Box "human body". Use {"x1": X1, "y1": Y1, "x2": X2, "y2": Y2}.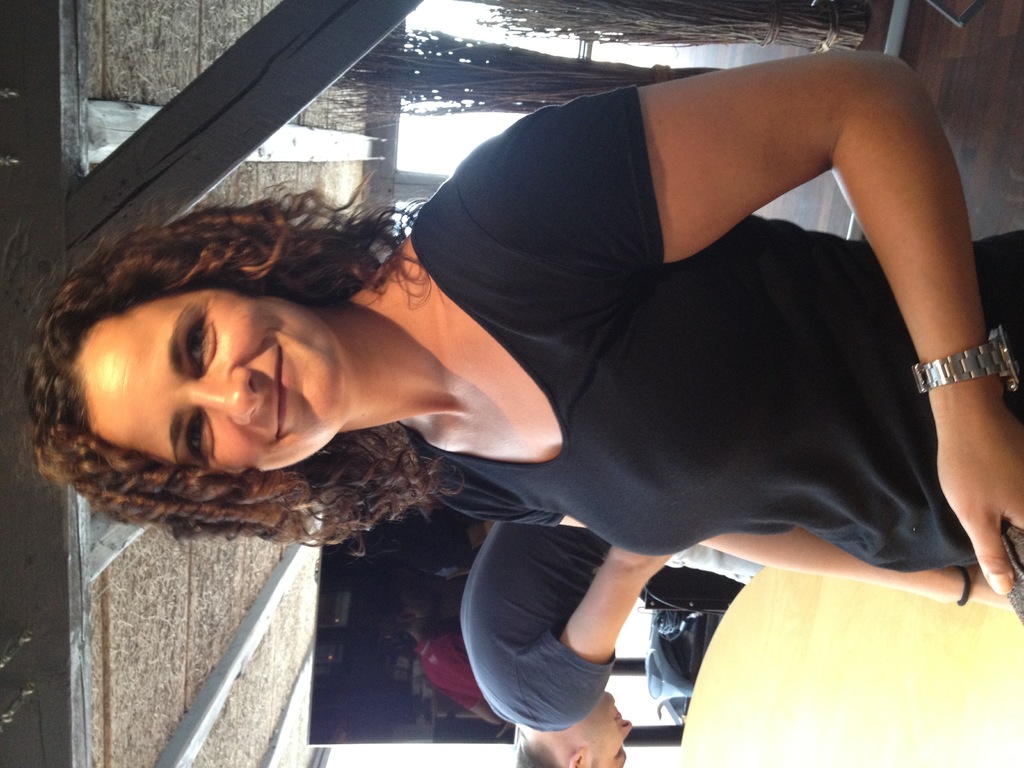
{"x1": 408, "y1": 623, "x2": 515, "y2": 724}.
